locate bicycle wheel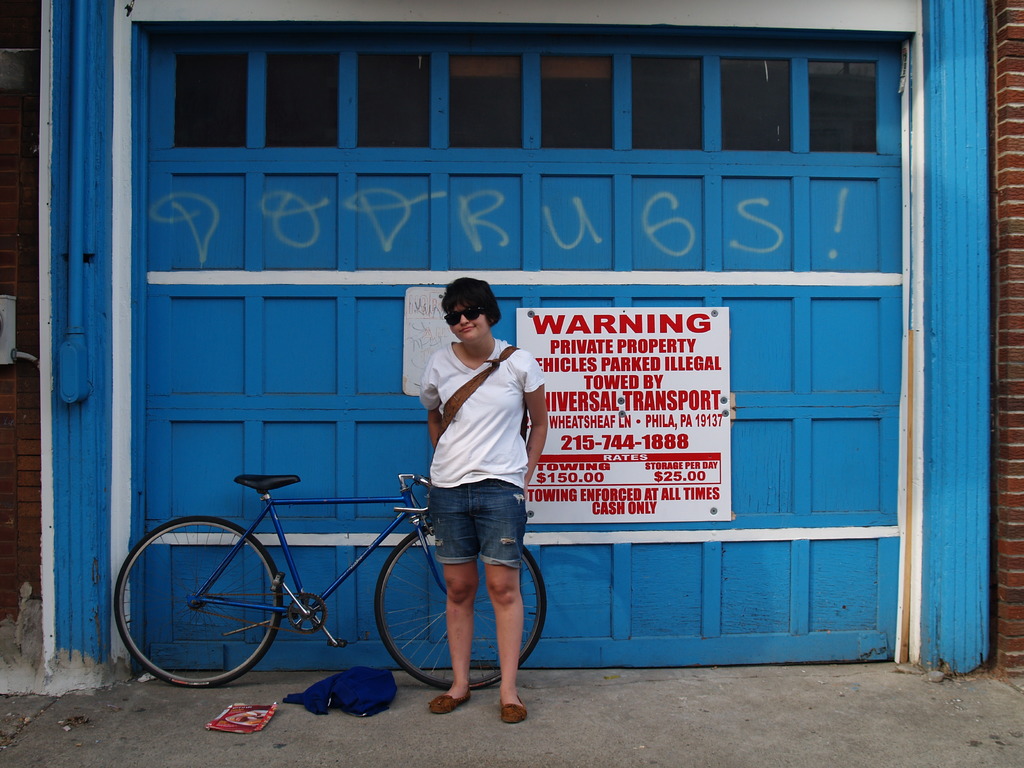
box=[374, 520, 546, 691]
